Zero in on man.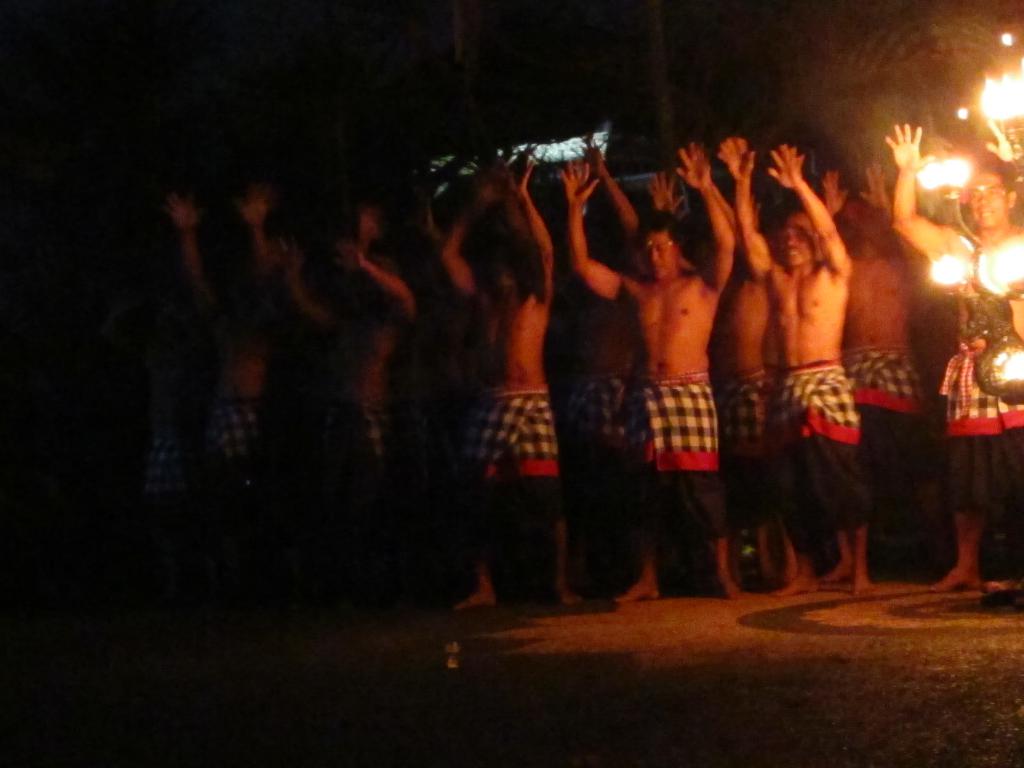
Zeroed in: 816:157:920:572.
